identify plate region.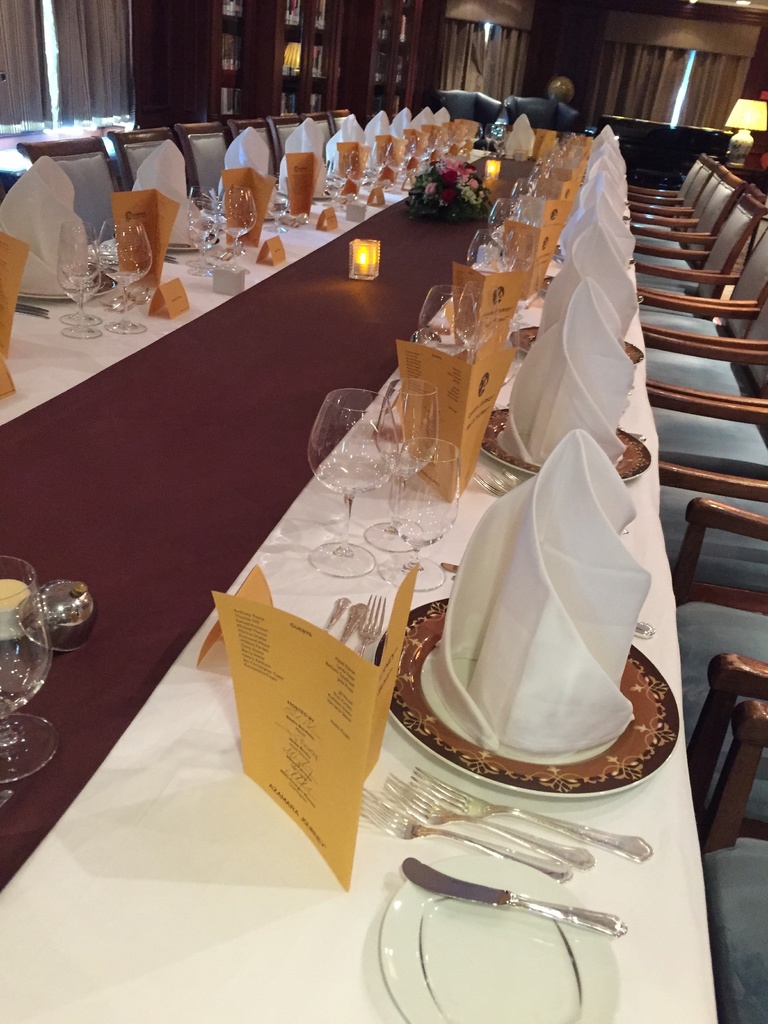
Region: pyautogui.locateOnScreen(506, 326, 642, 365).
